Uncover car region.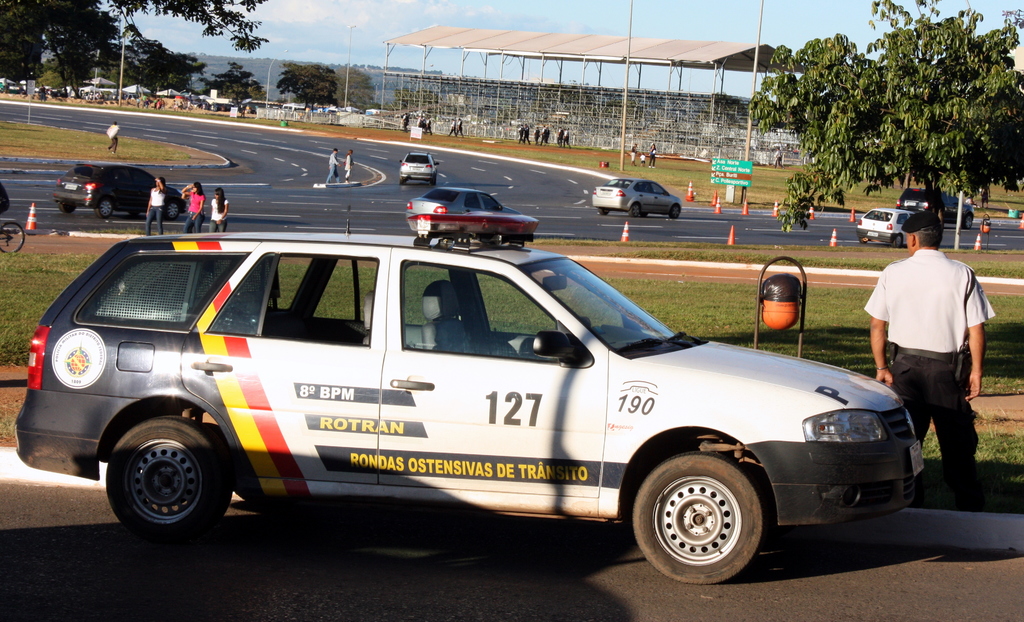
Uncovered: {"left": 405, "top": 185, "right": 540, "bottom": 222}.
